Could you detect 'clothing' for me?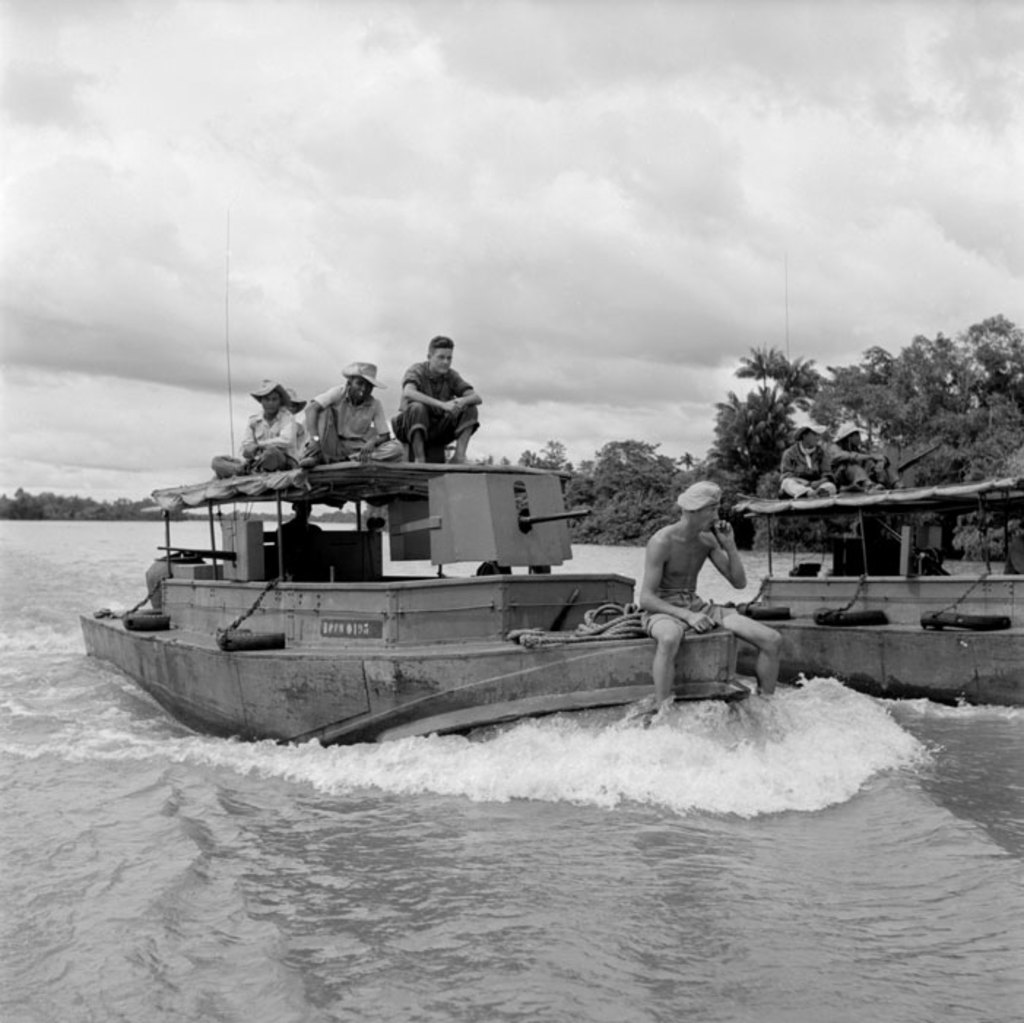
Detection result: rect(637, 590, 729, 640).
